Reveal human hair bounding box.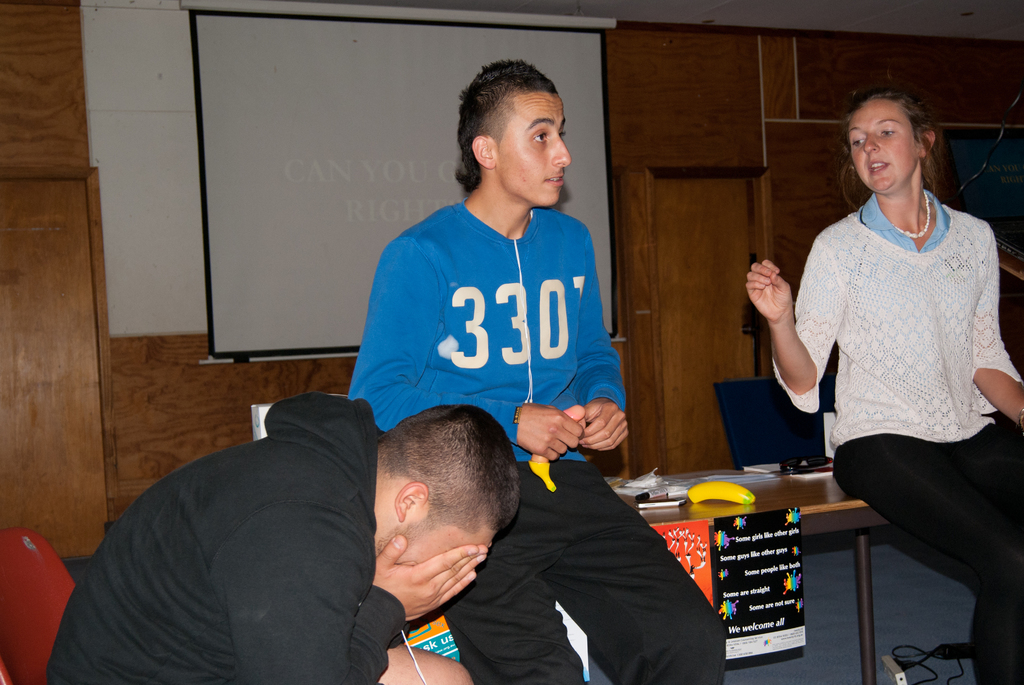
Revealed: region(836, 86, 942, 217).
